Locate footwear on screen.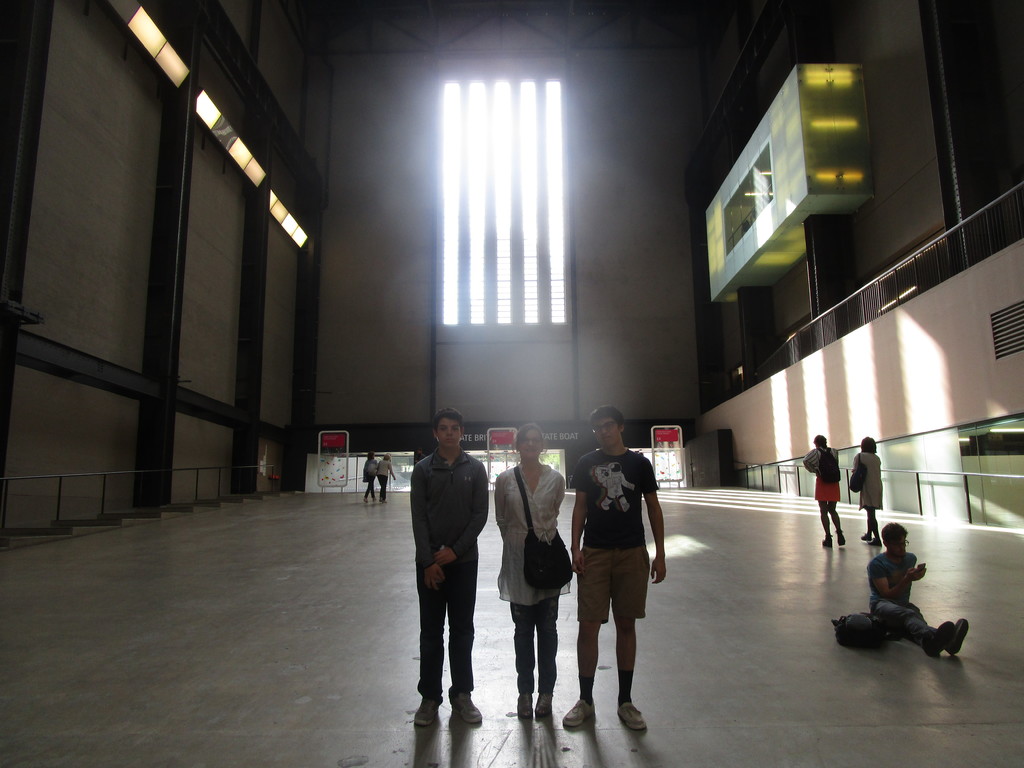
On screen at locate(616, 702, 648, 732).
